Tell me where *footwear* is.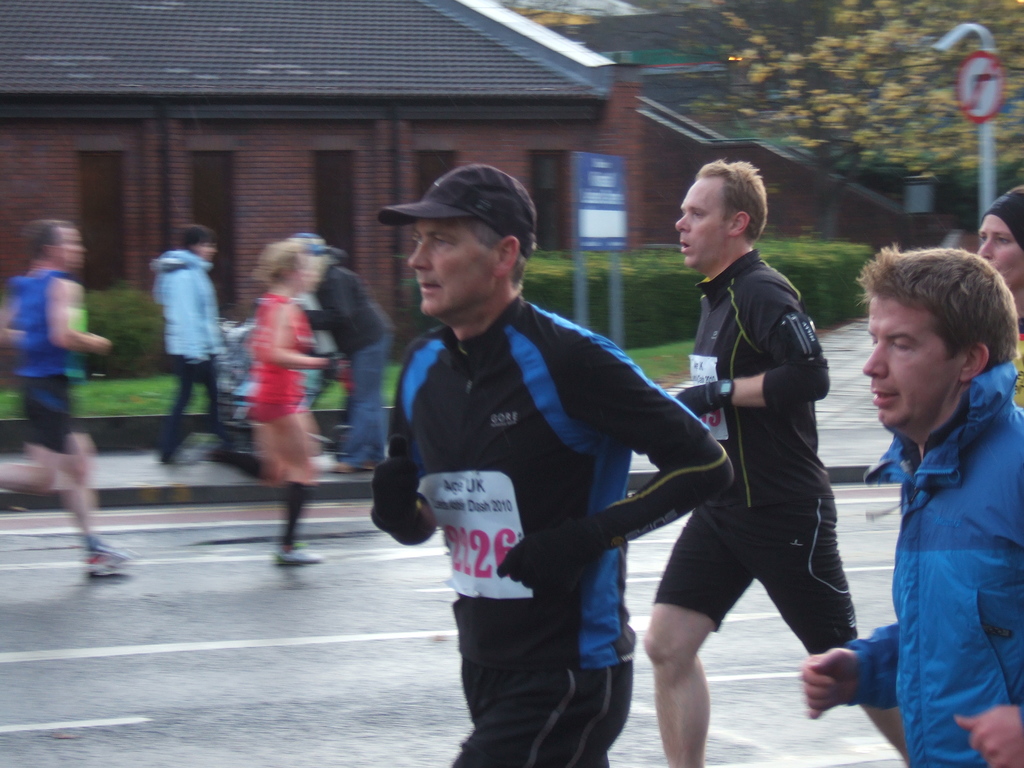
*footwear* is at {"left": 333, "top": 462, "right": 355, "bottom": 477}.
